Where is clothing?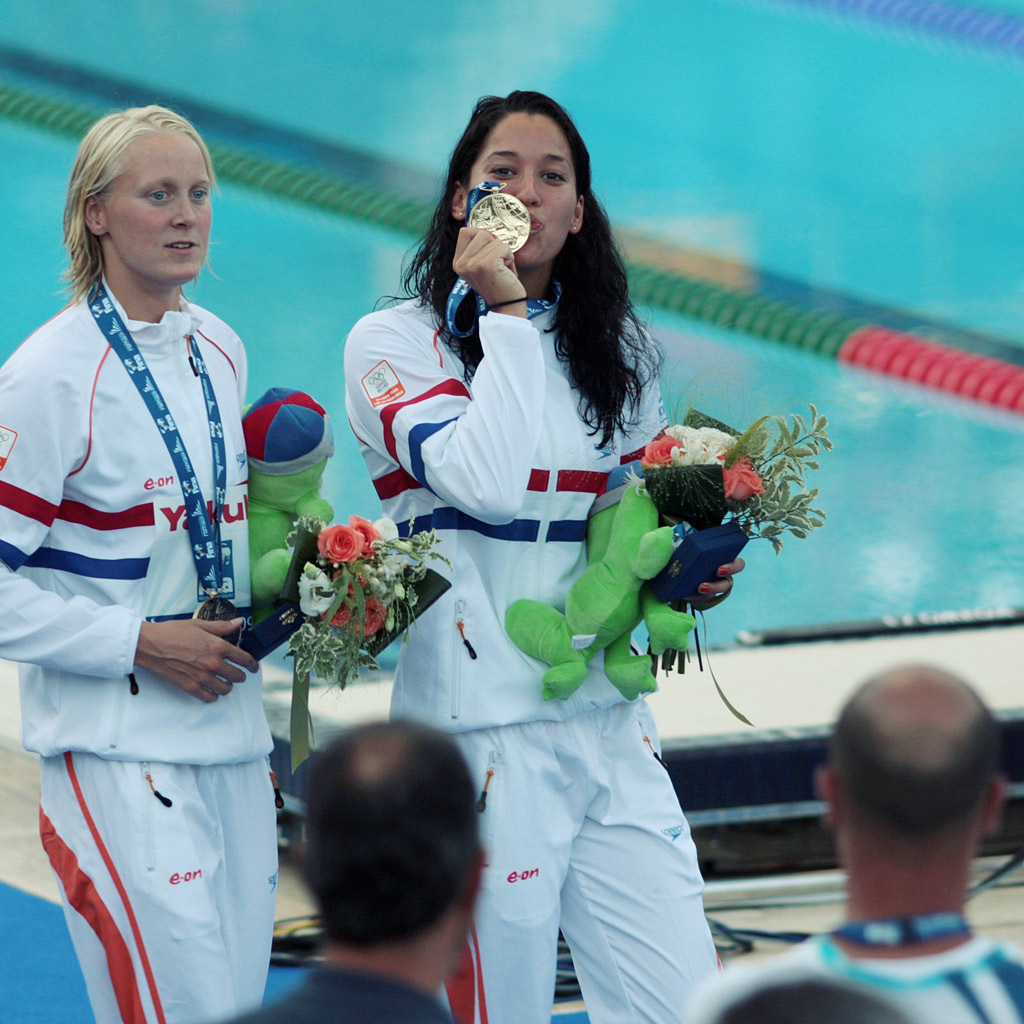
BBox(336, 277, 761, 909).
